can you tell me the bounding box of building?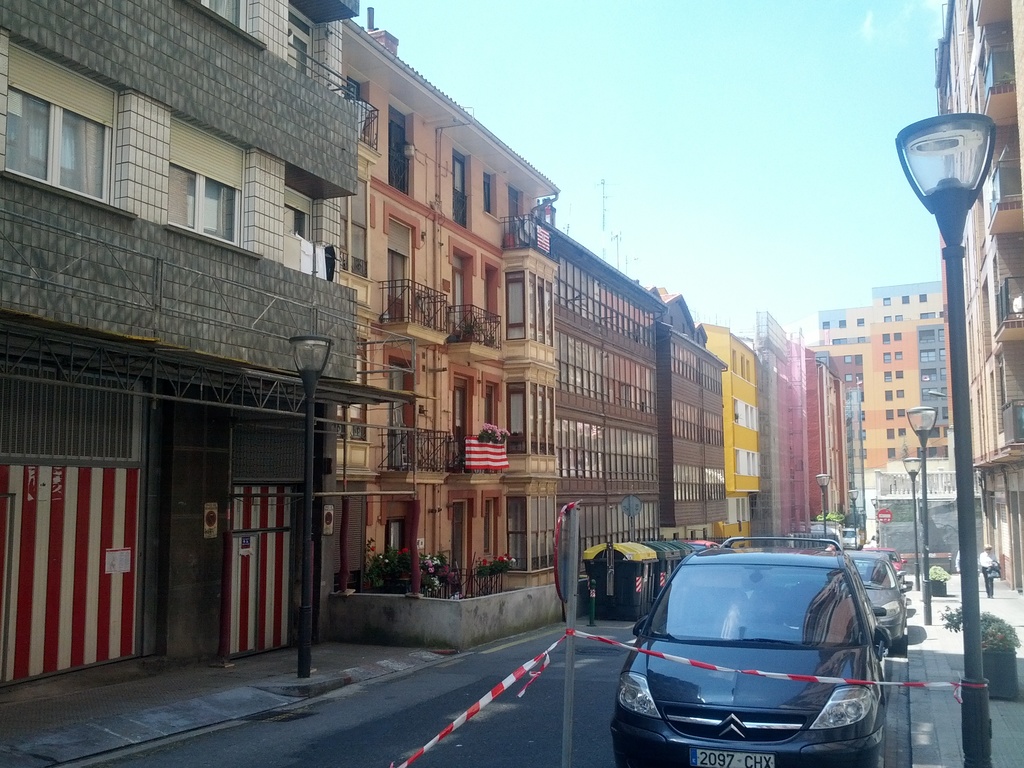
crop(0, 0, 432, 688).
